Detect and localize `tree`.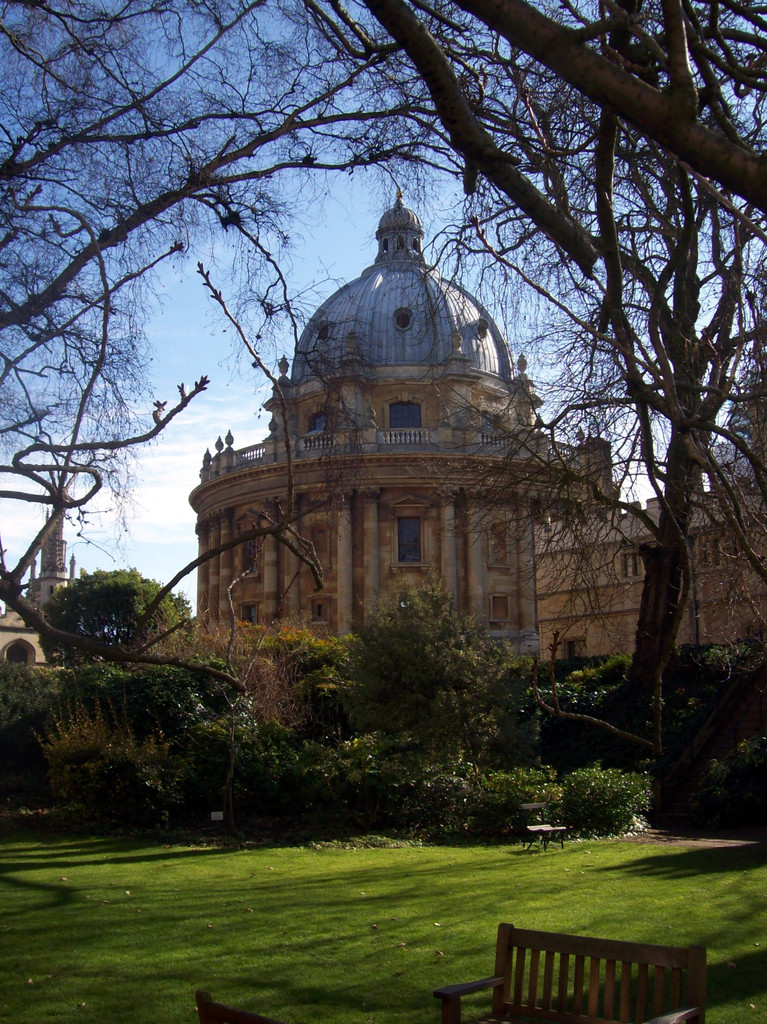
Localized at {"left": 29, "top": 569, "right": 197, "bottom": 639}.
